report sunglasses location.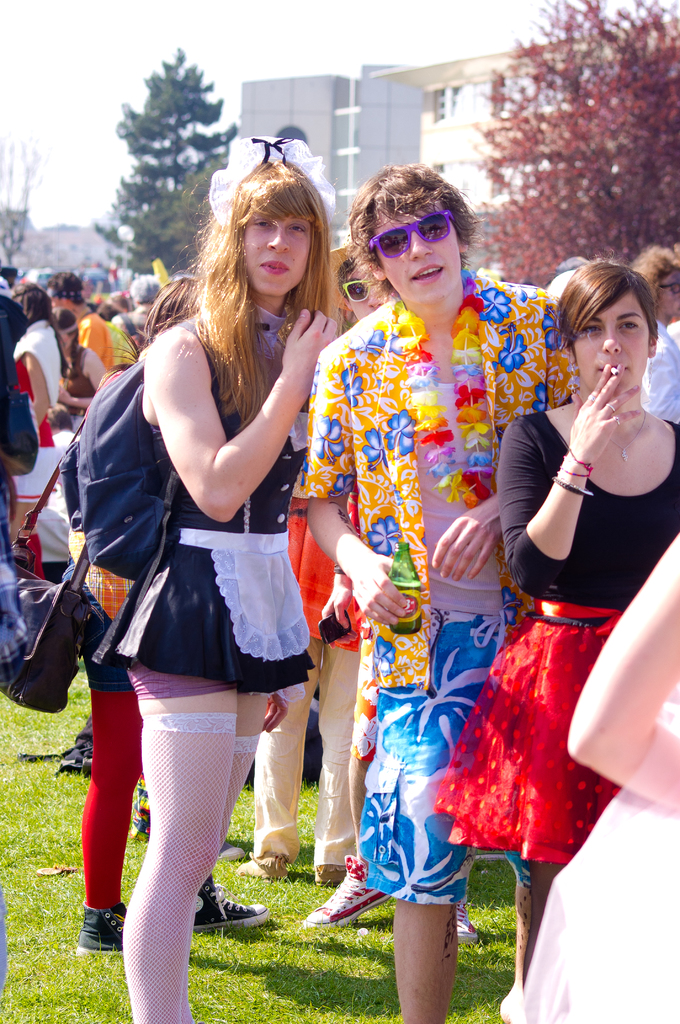
Report: l=346, t=276, r=371, b=300.
